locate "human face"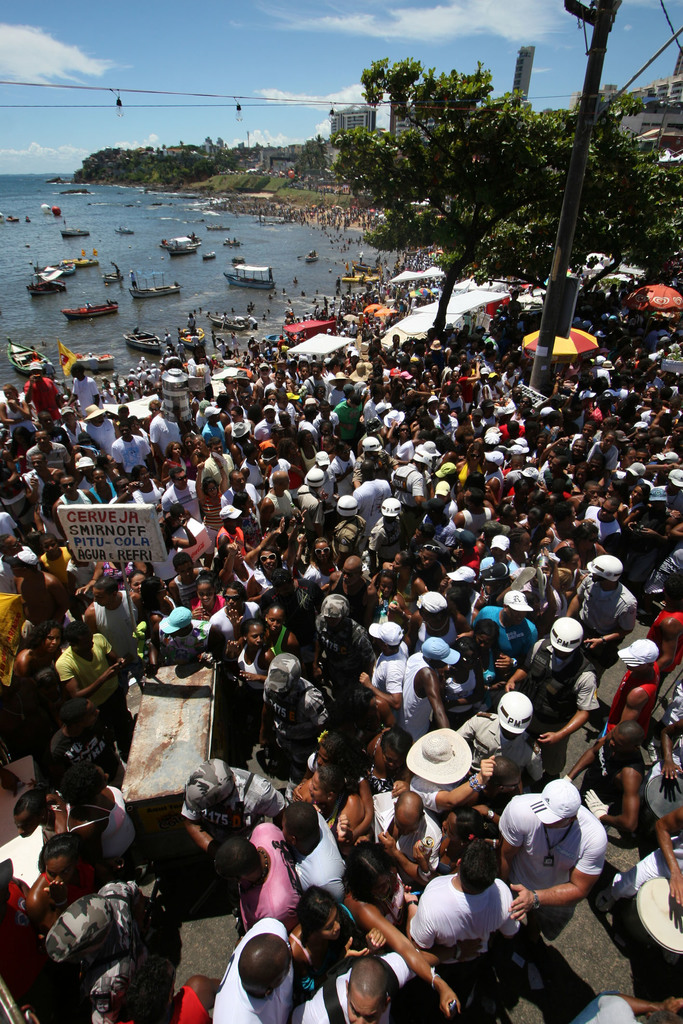
[x1=275, y1=372, x2=284, y2=385]
